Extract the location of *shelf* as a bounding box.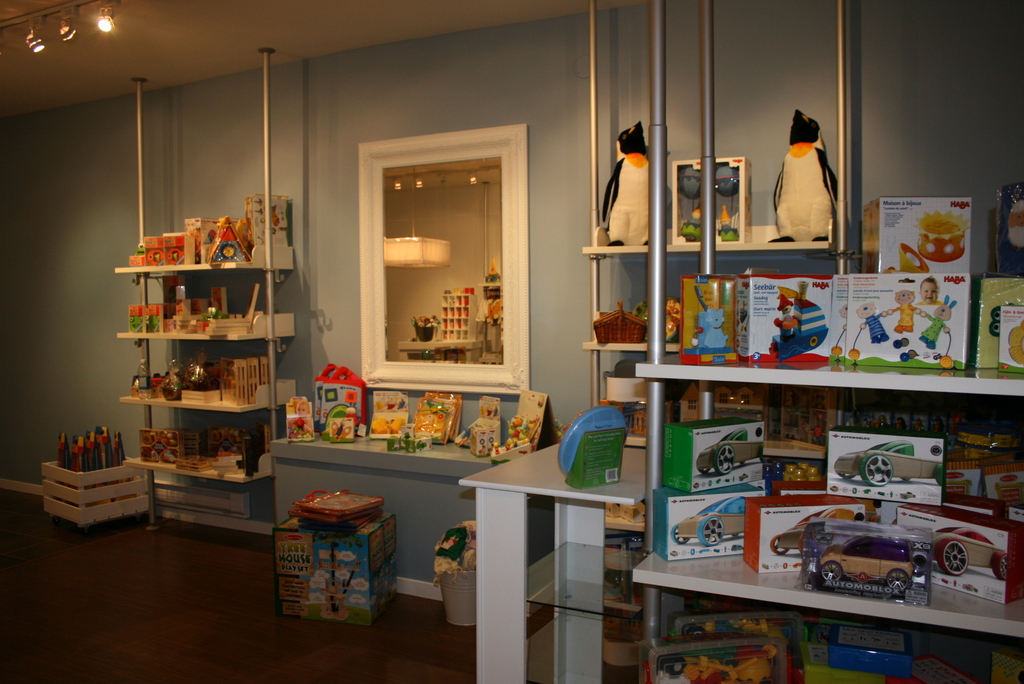
left=630, top=340, right=1023, bottom=424.
